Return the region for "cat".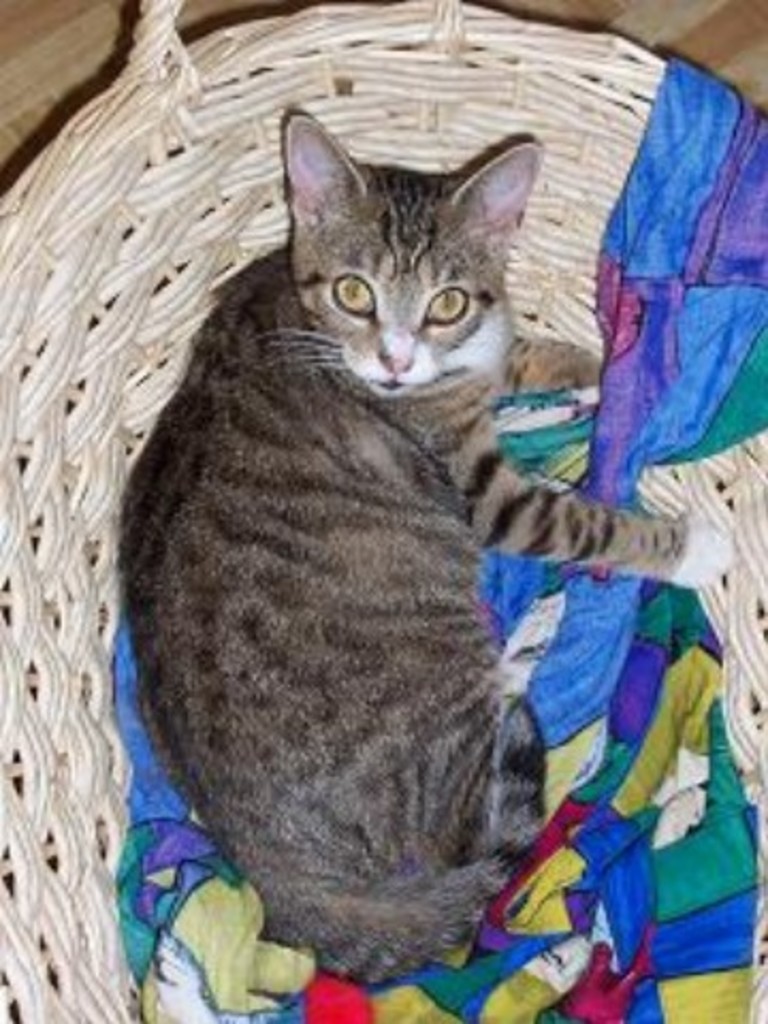
x1=109 y1=107 x2=732 y2=994.
